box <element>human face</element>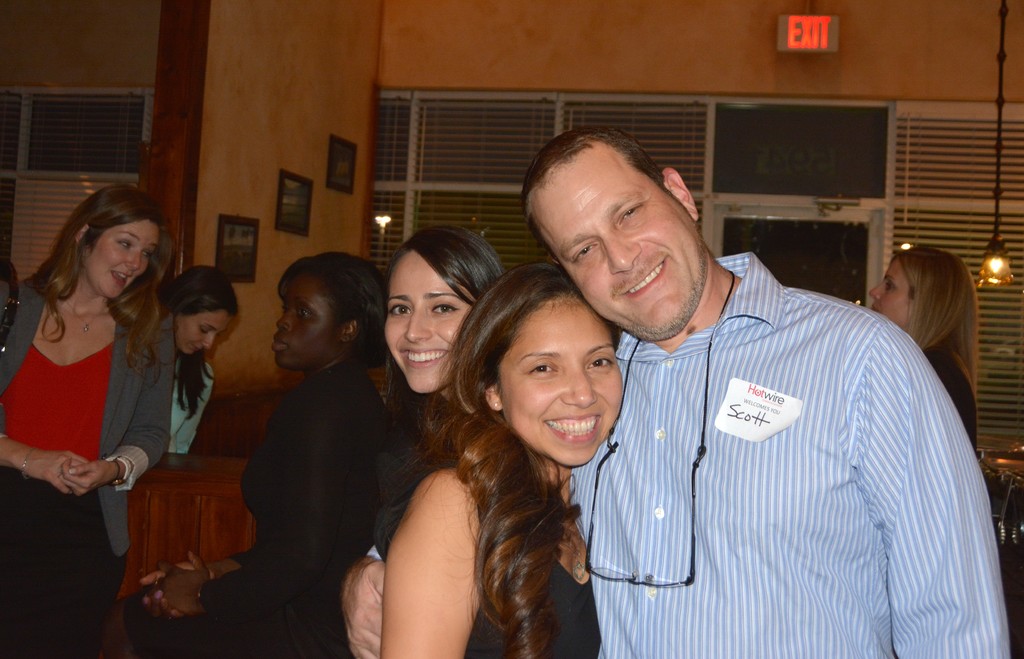
271 279 335 368
